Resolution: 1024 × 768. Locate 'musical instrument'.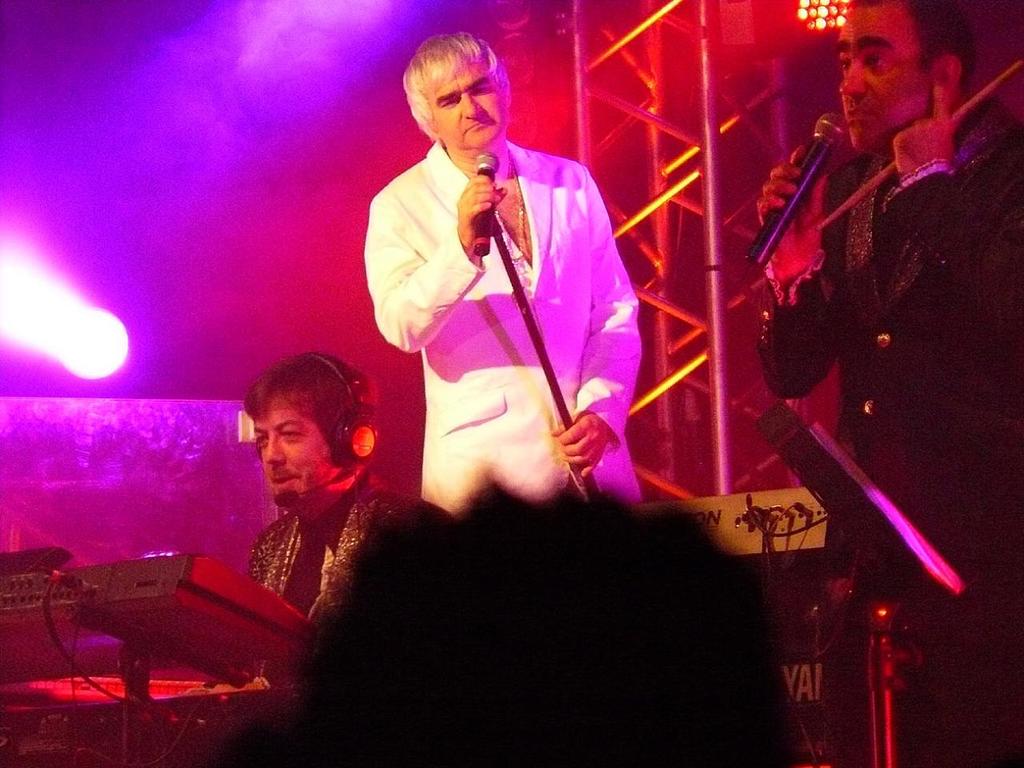
bbox=(0, 546, 324, 692).
